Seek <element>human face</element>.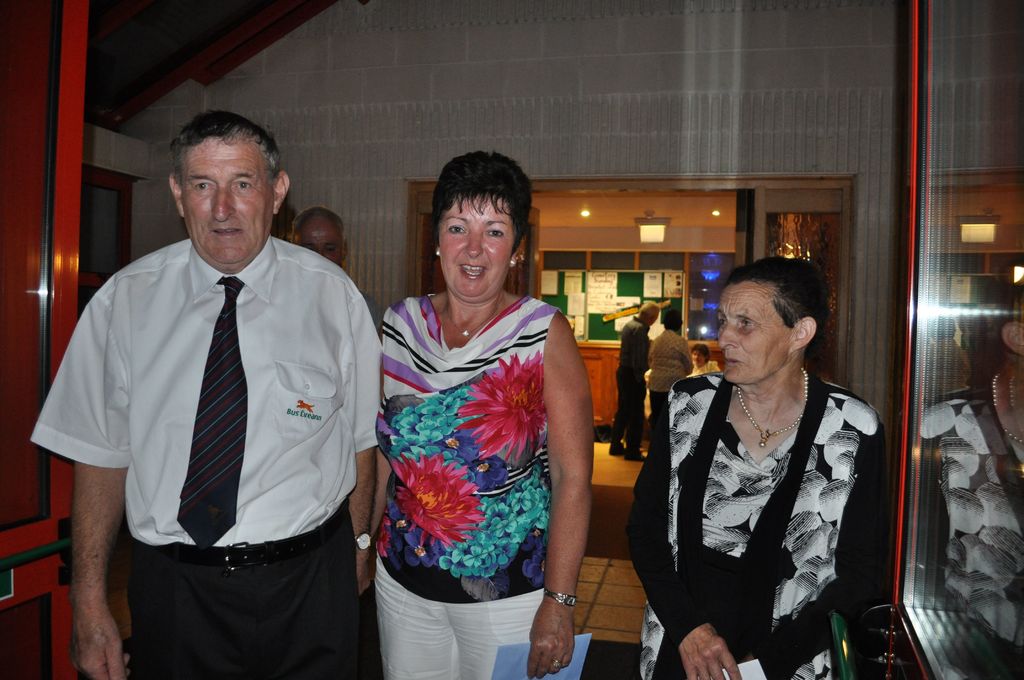
BBox(715, 283, 787, 382).
